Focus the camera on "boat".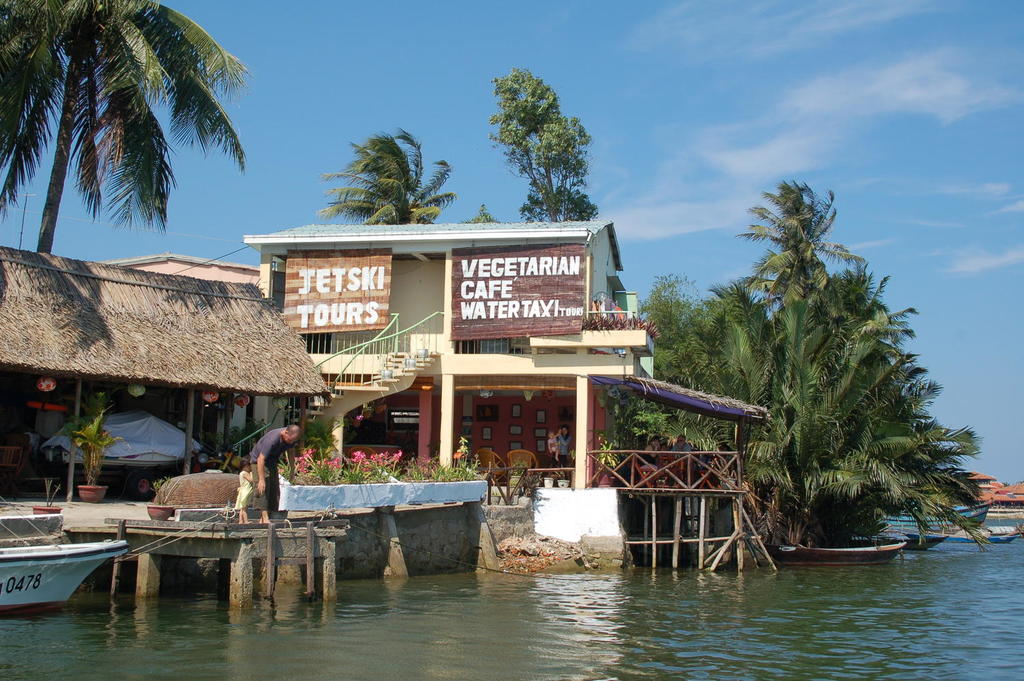
Focus region: 774:533:912:563.
